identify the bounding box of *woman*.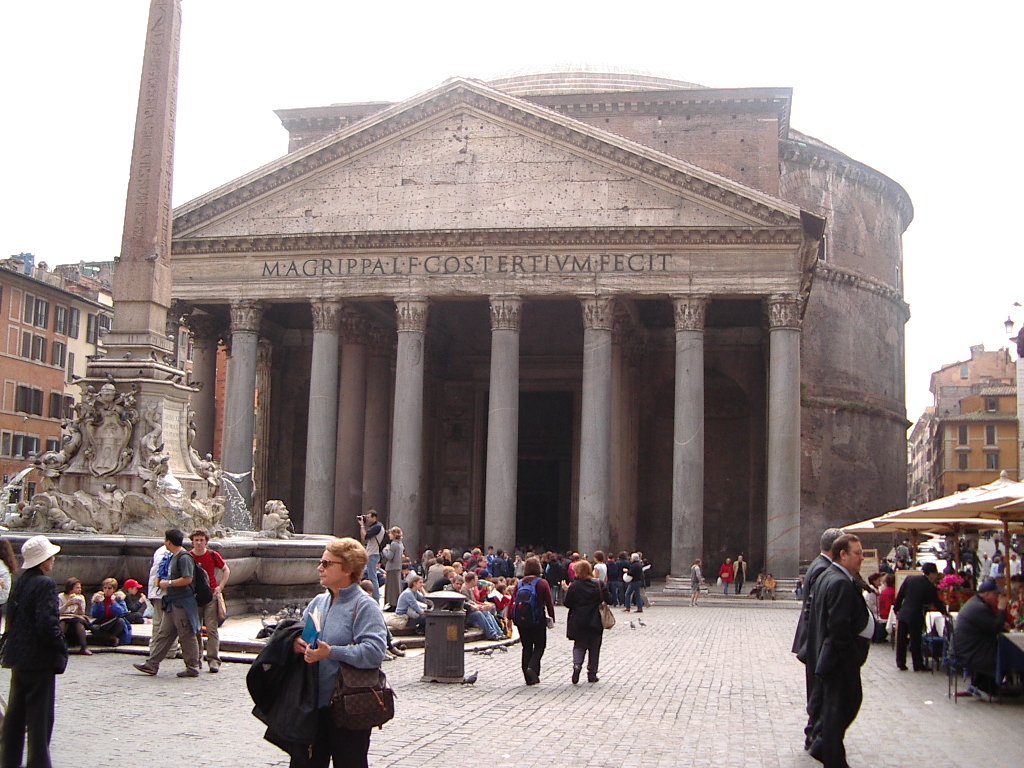
(x1=381, y1=528, x2=404, y2=611).
